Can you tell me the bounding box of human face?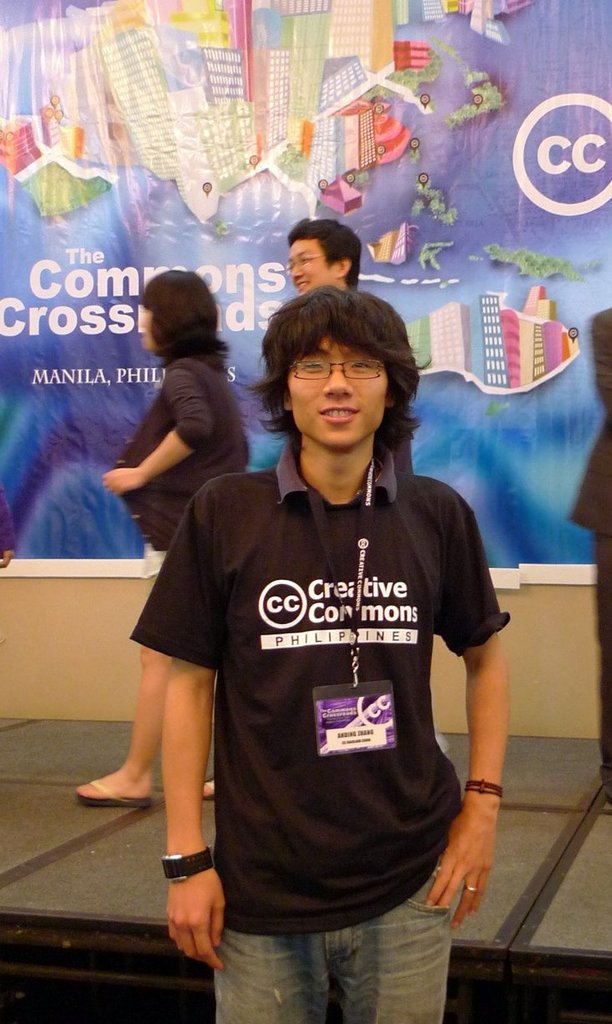
[left=288, top=235, right=336, bottom=295].
